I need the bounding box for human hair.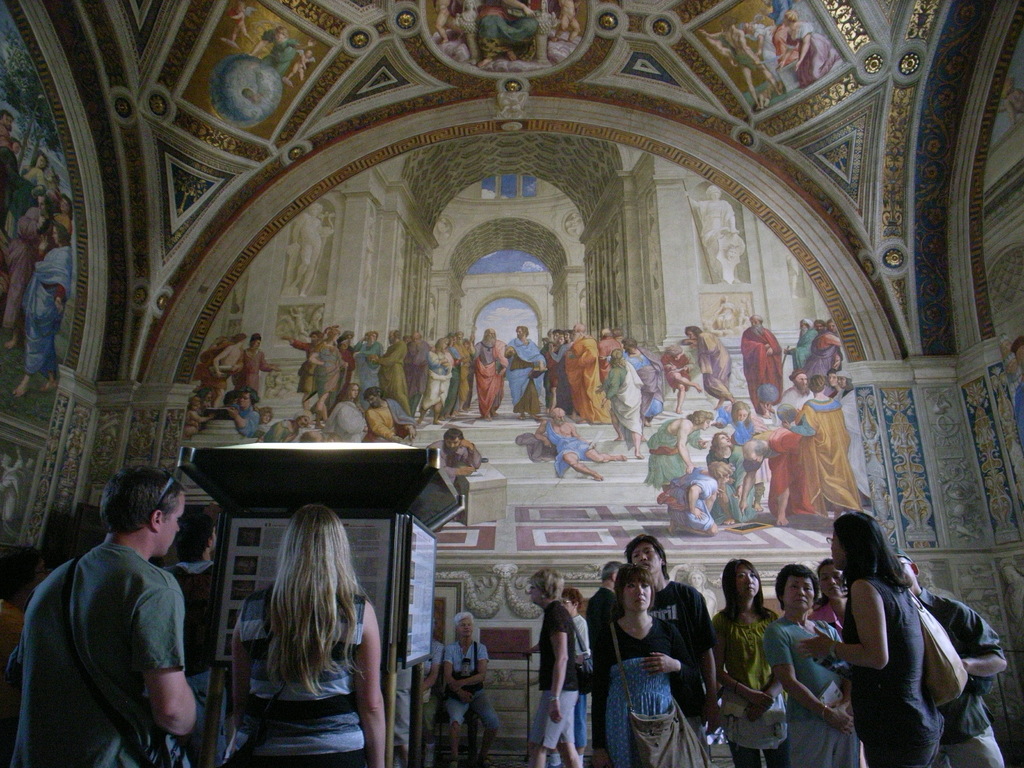
Here it is: 708:459:732:480.
